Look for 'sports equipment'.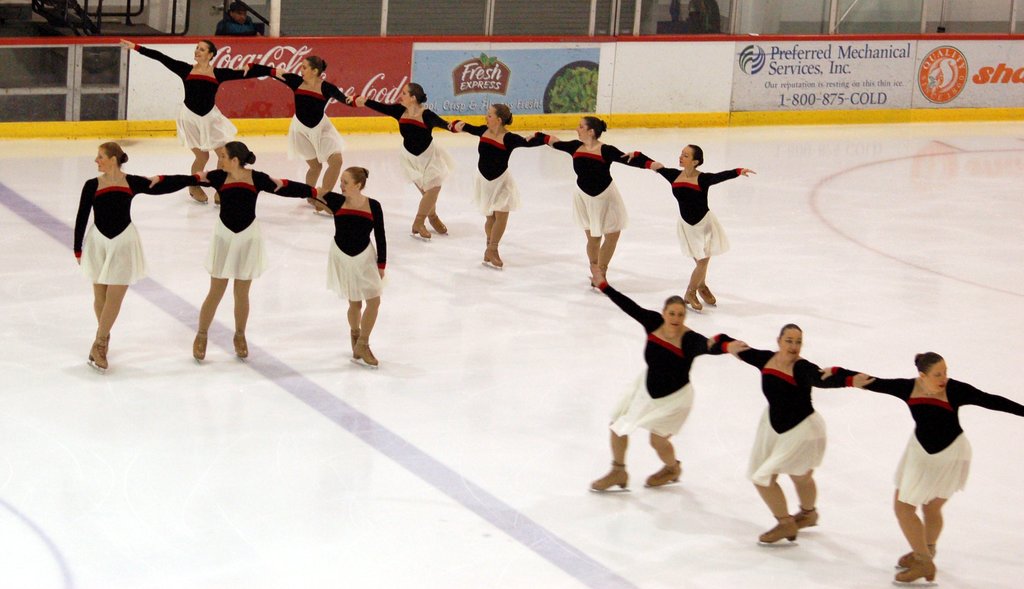
Found: {"left": 586, "top": 464, "right": 632, "bottom": 494}.
